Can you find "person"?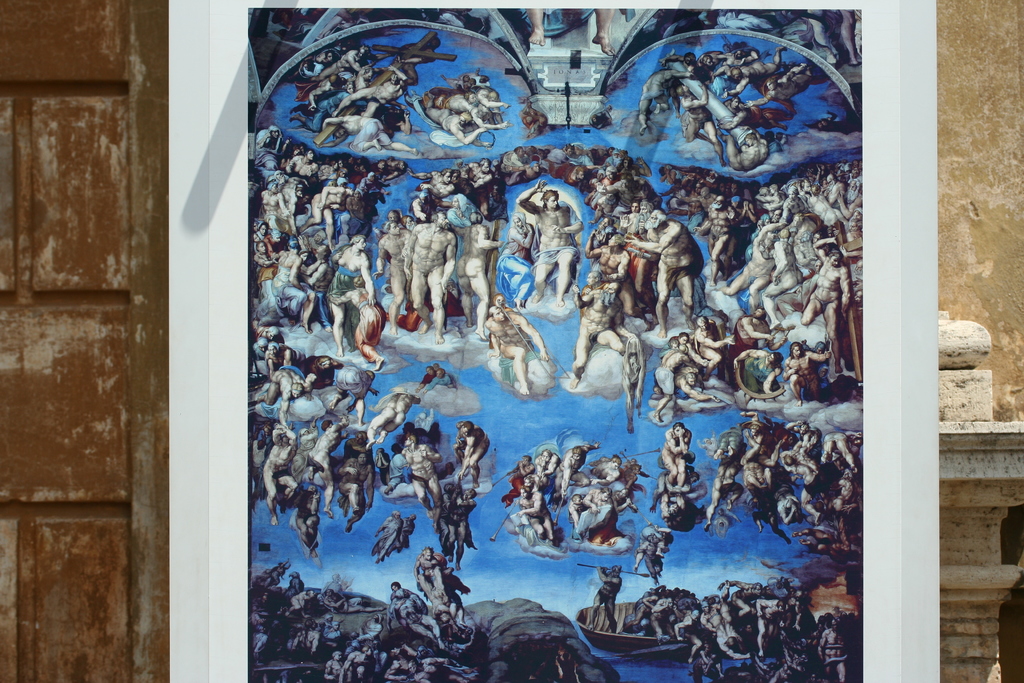
Yes, bounding box: BBox(587, 454, 626, 482).
